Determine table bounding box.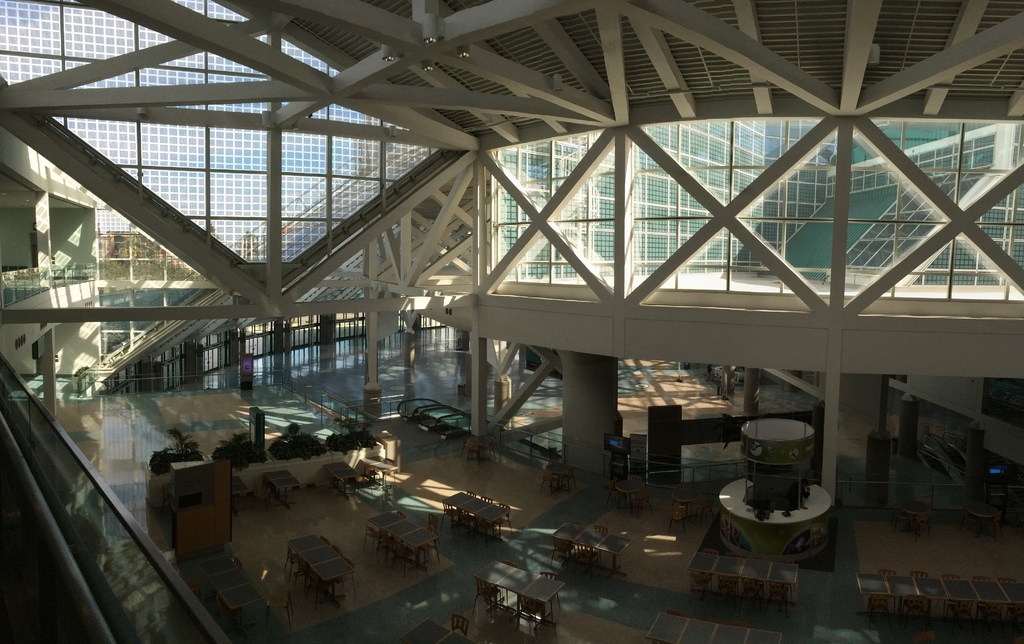
Determined: l=367, t=512, r=440, b=577.
